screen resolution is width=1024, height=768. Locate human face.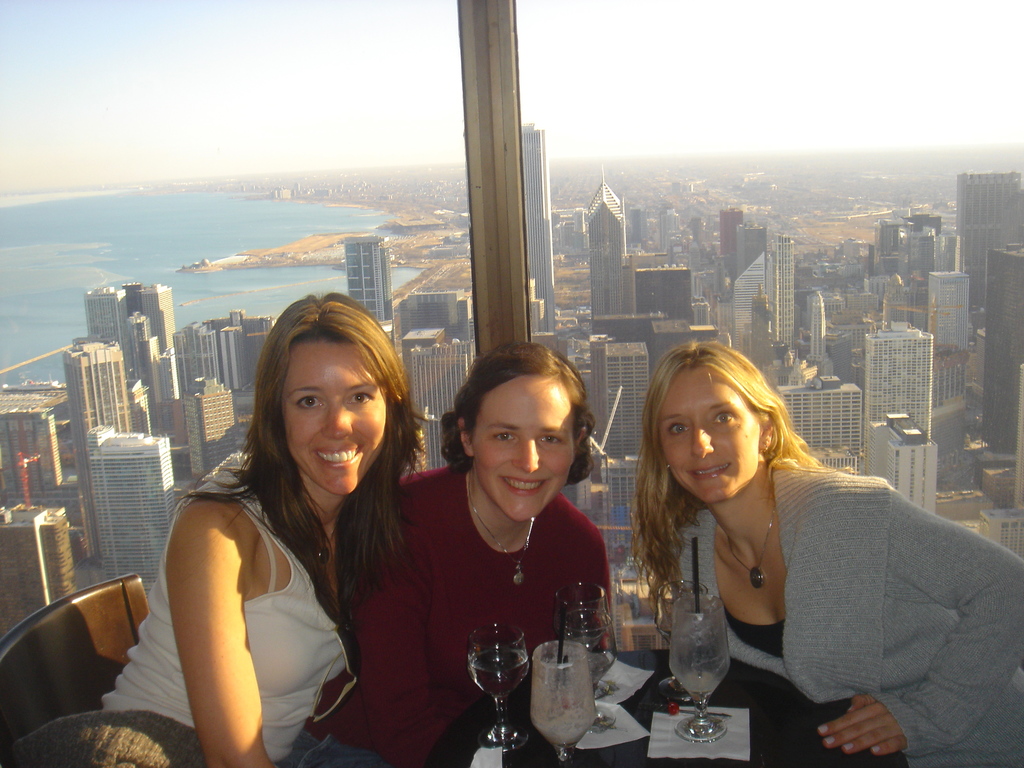
rect(657, 369, 763, 507).
